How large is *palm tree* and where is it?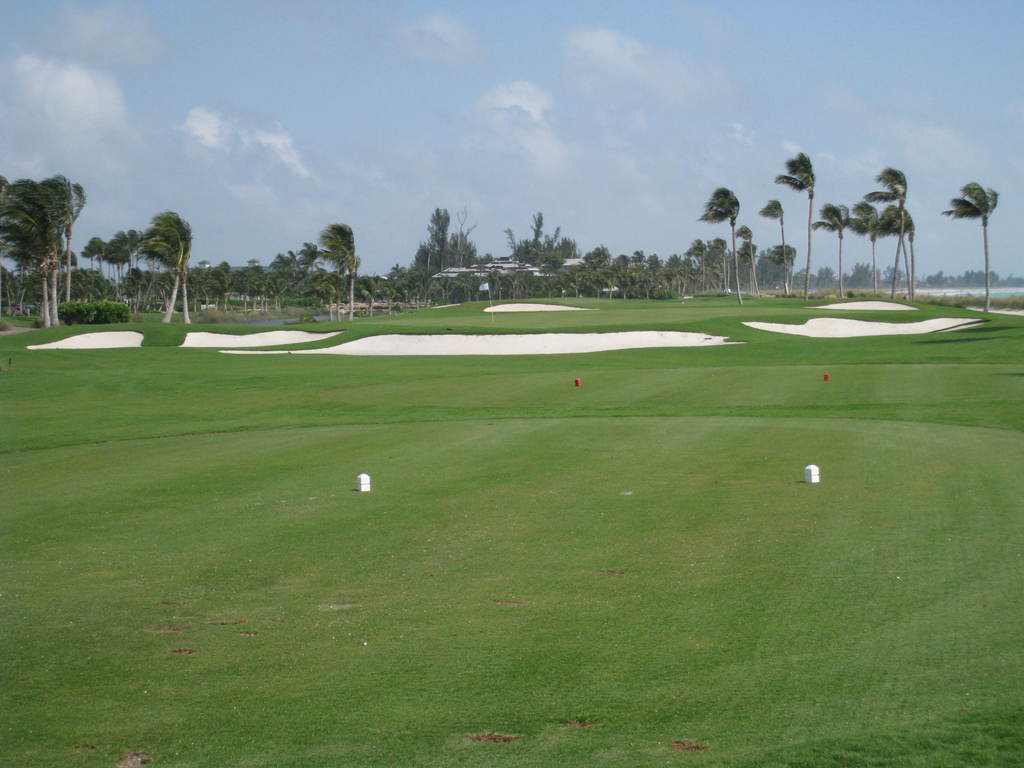
Bounding box: BBox(79, 227, 143, 316).
